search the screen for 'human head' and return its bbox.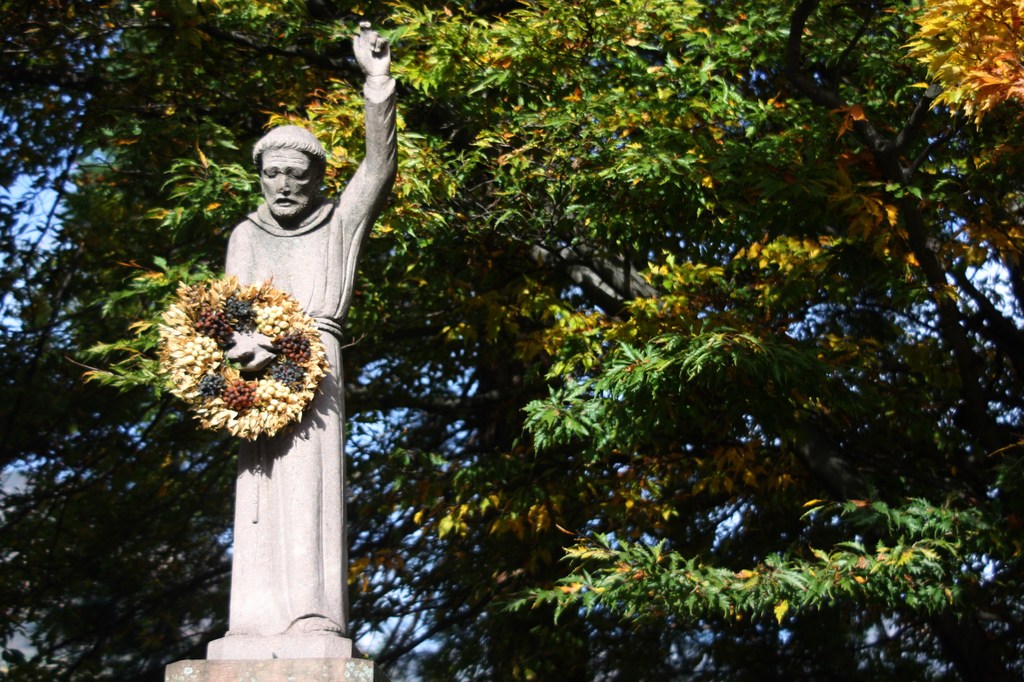
Found: x1=237, y1=118, x2=320, y2=218.
